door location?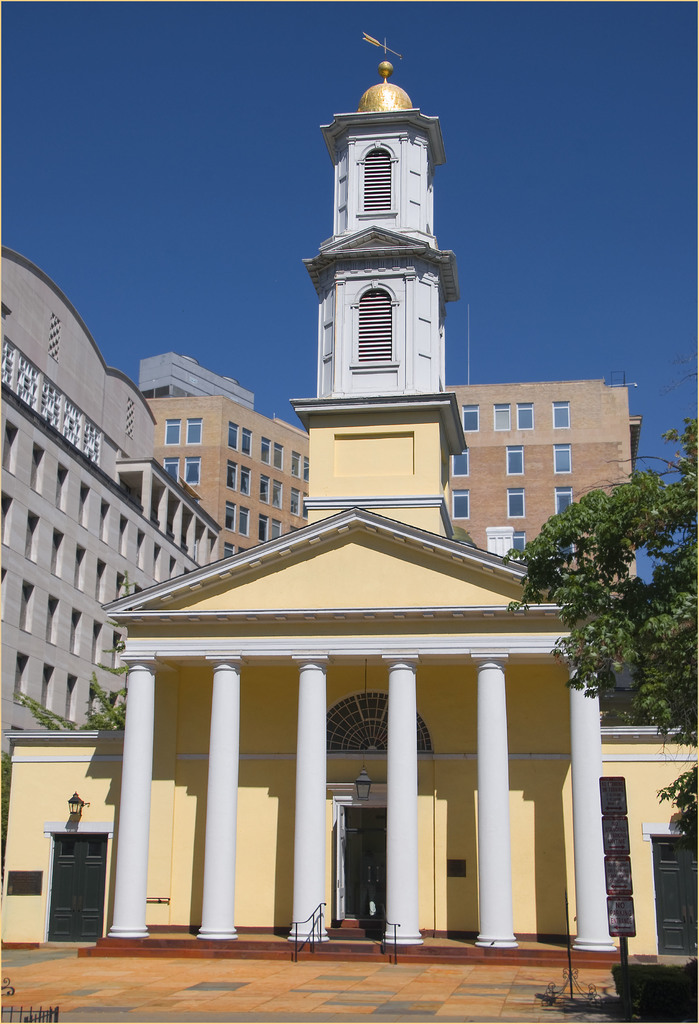
341:812:384:918
